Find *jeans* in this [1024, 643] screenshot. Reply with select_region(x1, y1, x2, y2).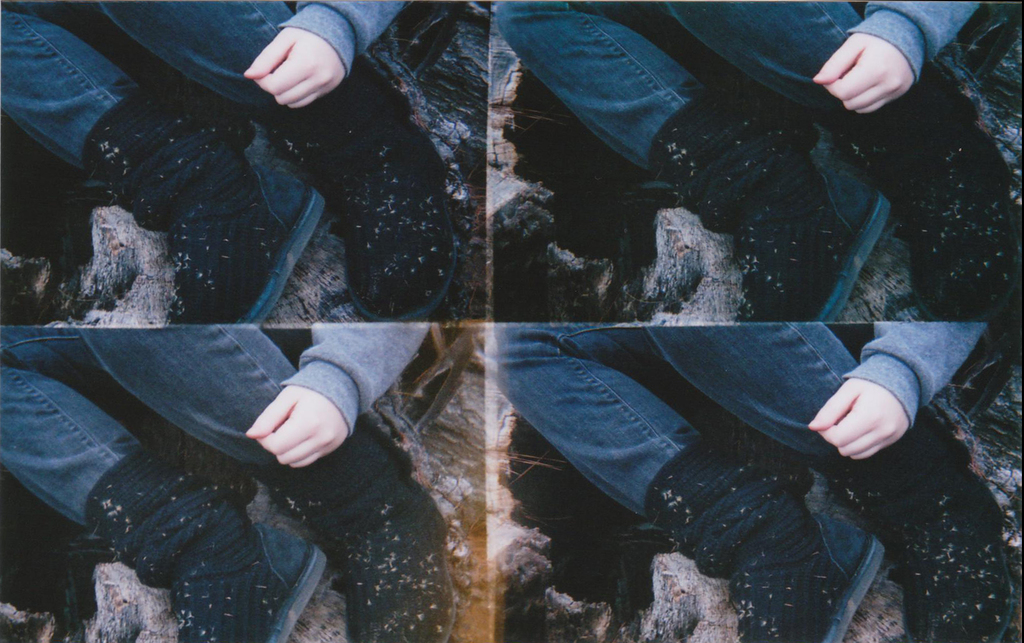
select_region(0, 326, 297, 466).
